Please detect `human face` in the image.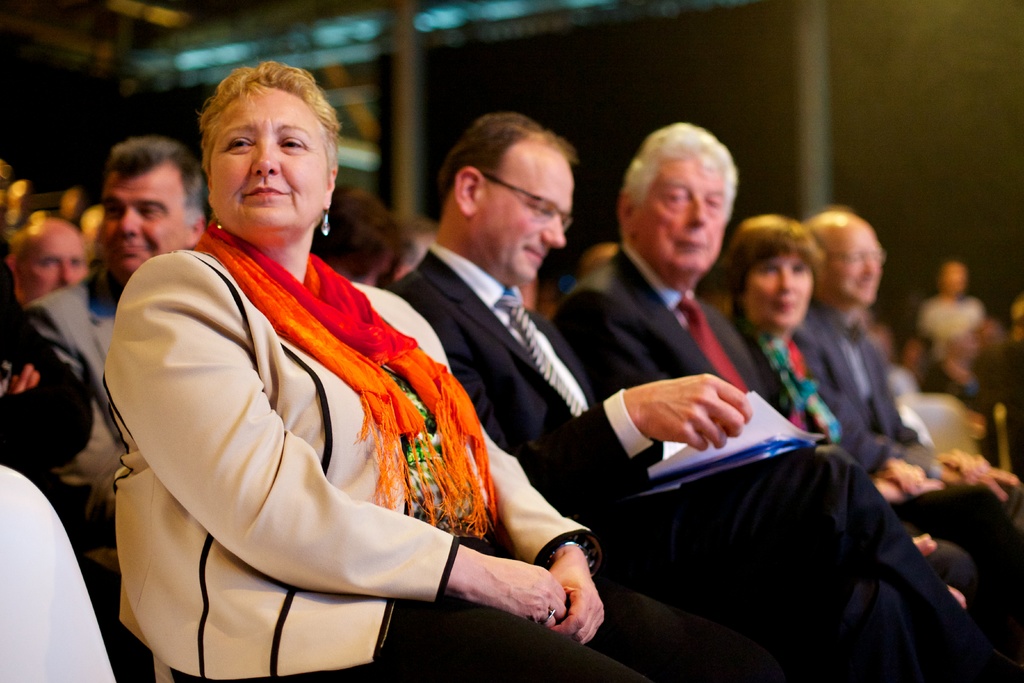
(633,164,728,272).
